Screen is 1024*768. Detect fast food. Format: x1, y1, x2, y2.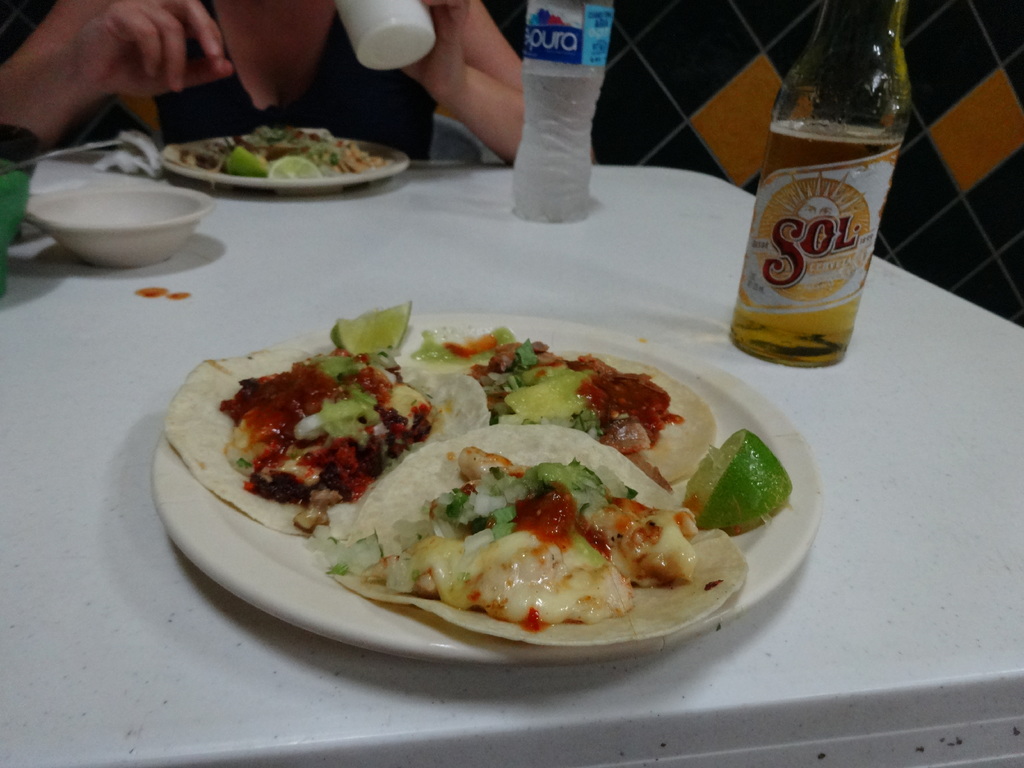
157, 291, 762, 630.
